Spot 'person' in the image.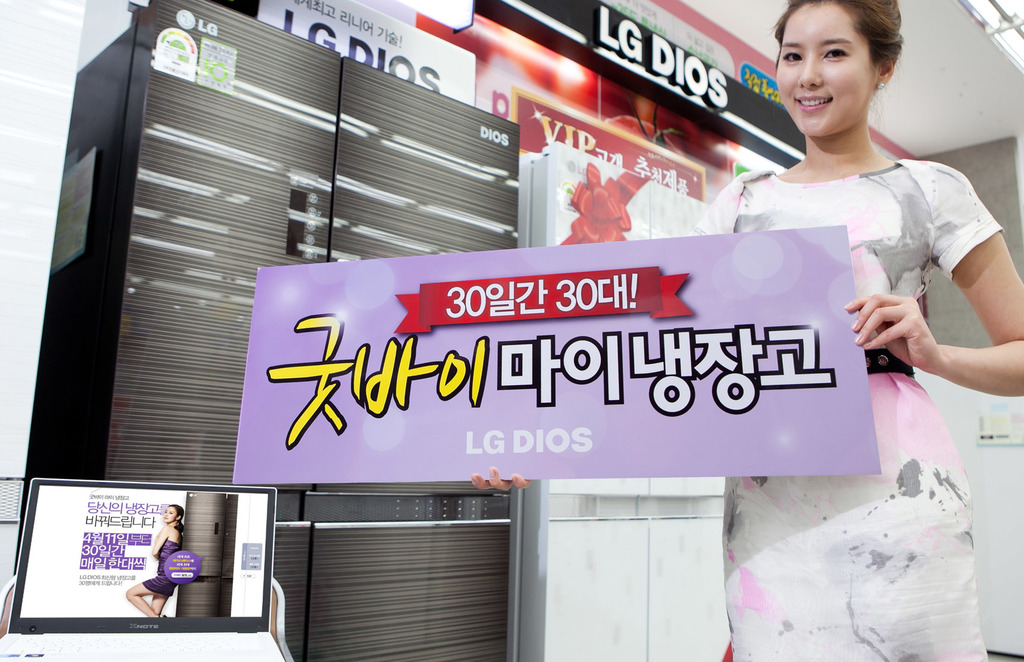
'person' found at x1=120, y1=508, x2=182, y2=627.
